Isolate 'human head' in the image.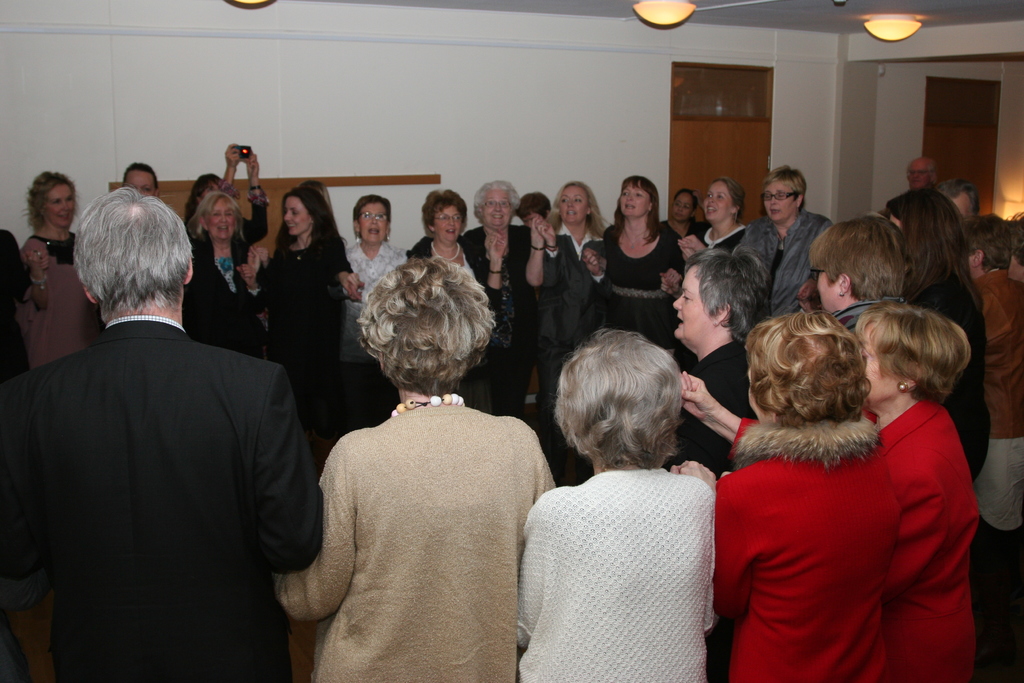
Isolated region: <bbox>701, 176, 744, 219</bbox>.
